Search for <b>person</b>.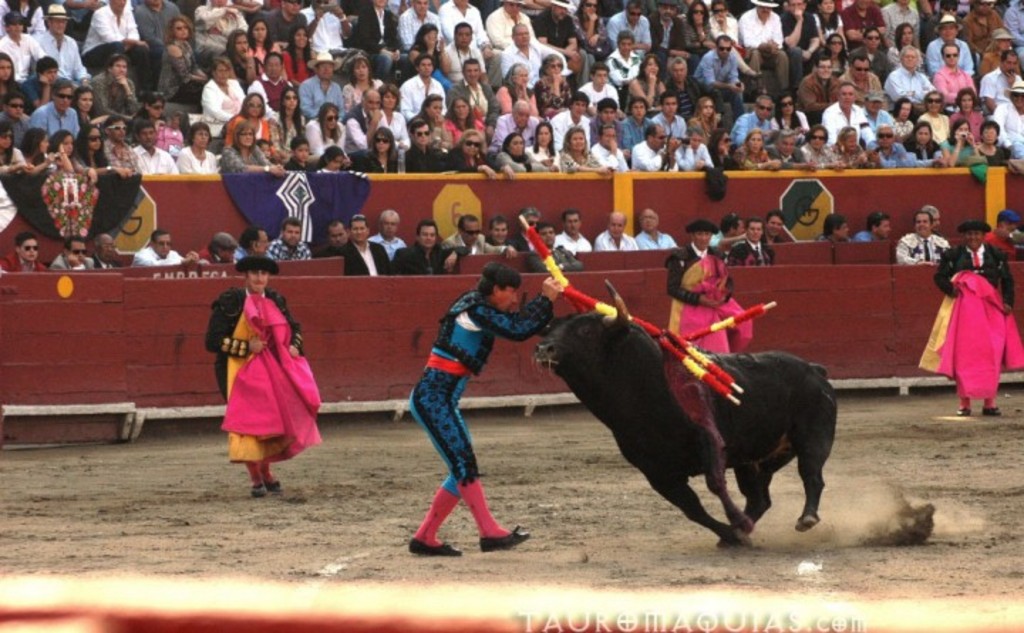
Found at x1=434 y1=0 x2=508 y2=94.
